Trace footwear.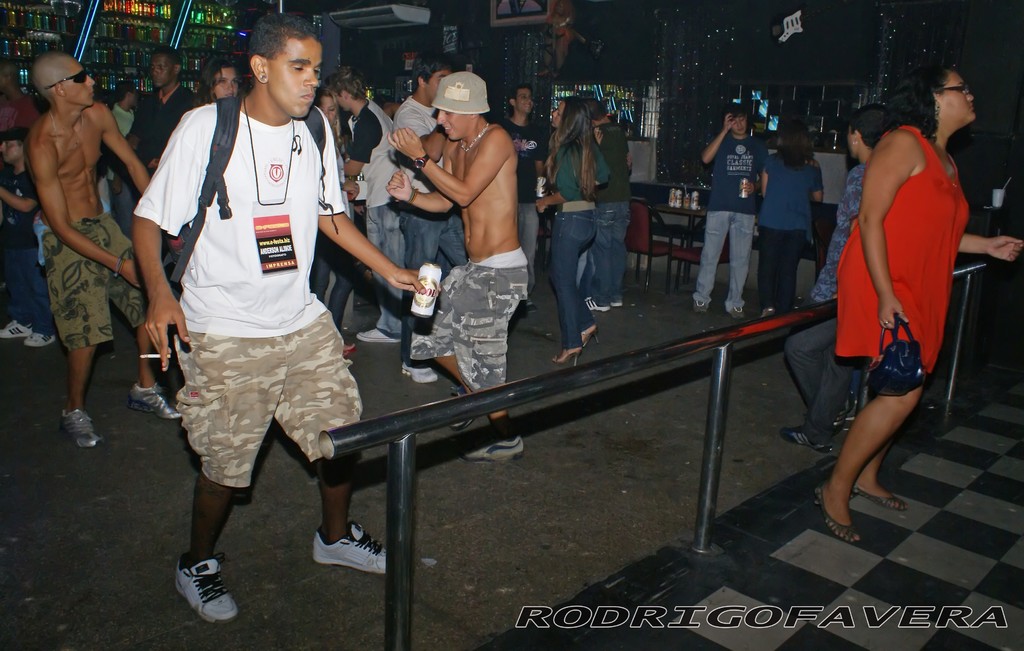
Traced to rect(579, 318, 602, 350).
